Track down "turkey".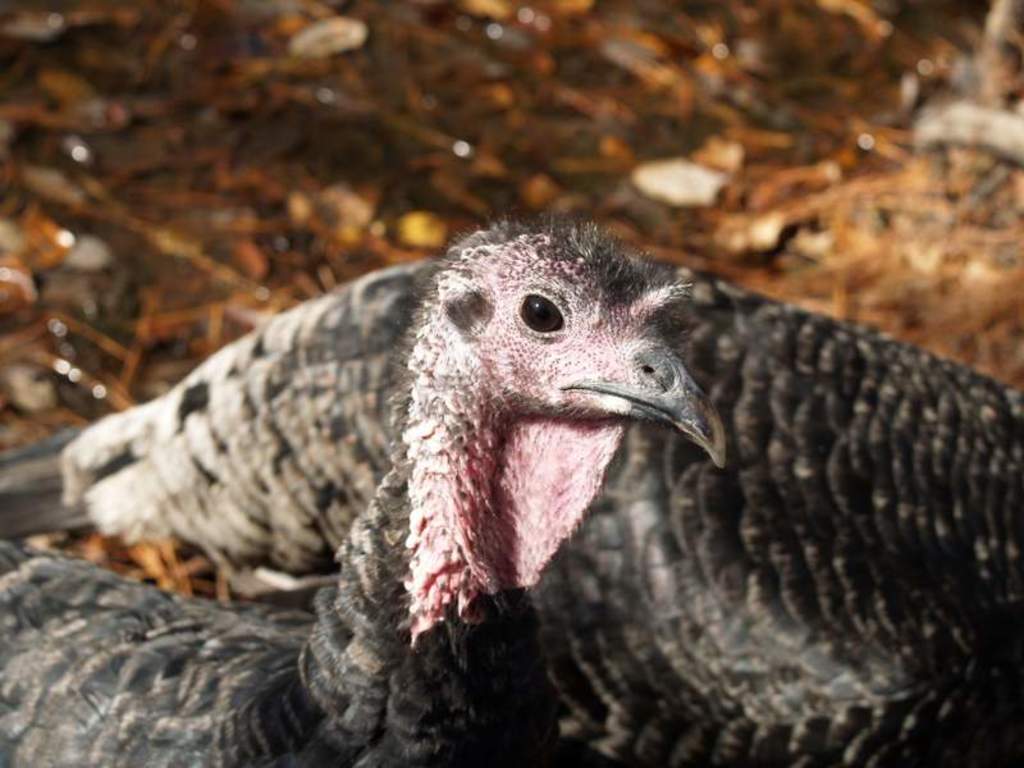
Tracked to Rect(0, 247, 1023, 767).
